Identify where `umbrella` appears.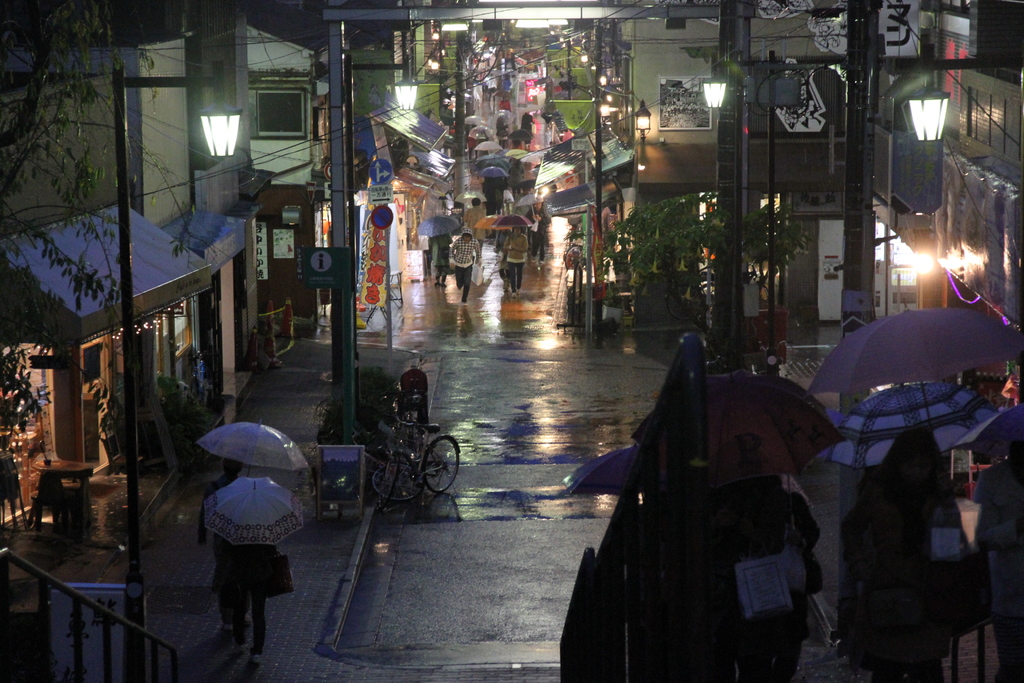
Appears at <region>202, 475, 305, 544</region>.
